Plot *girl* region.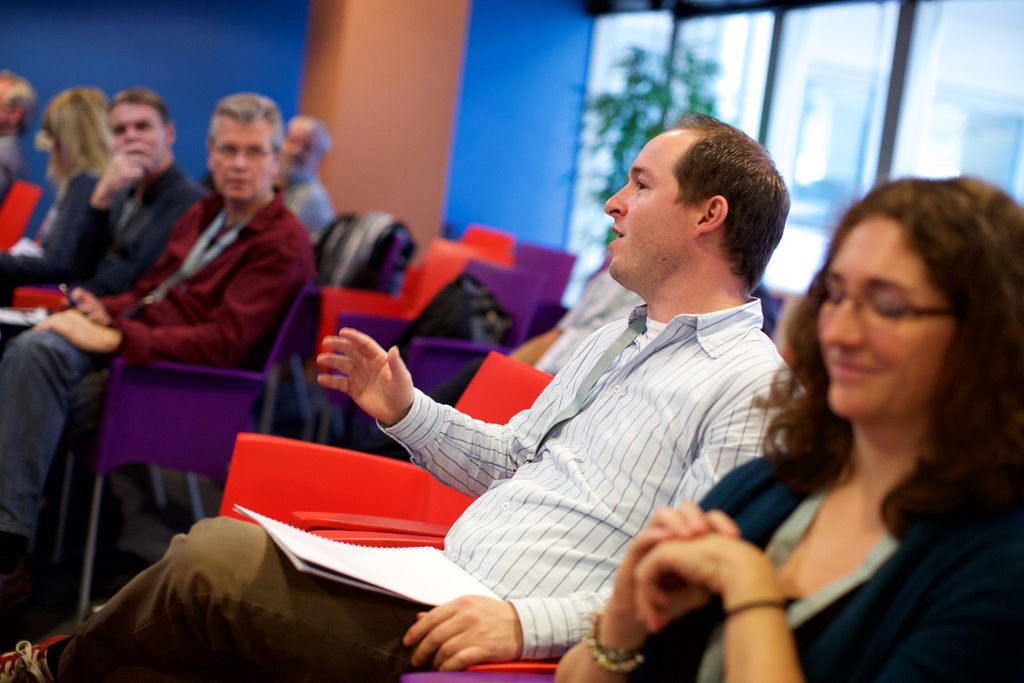
Plotted at l=554, t=168, r=1021, b=682.
